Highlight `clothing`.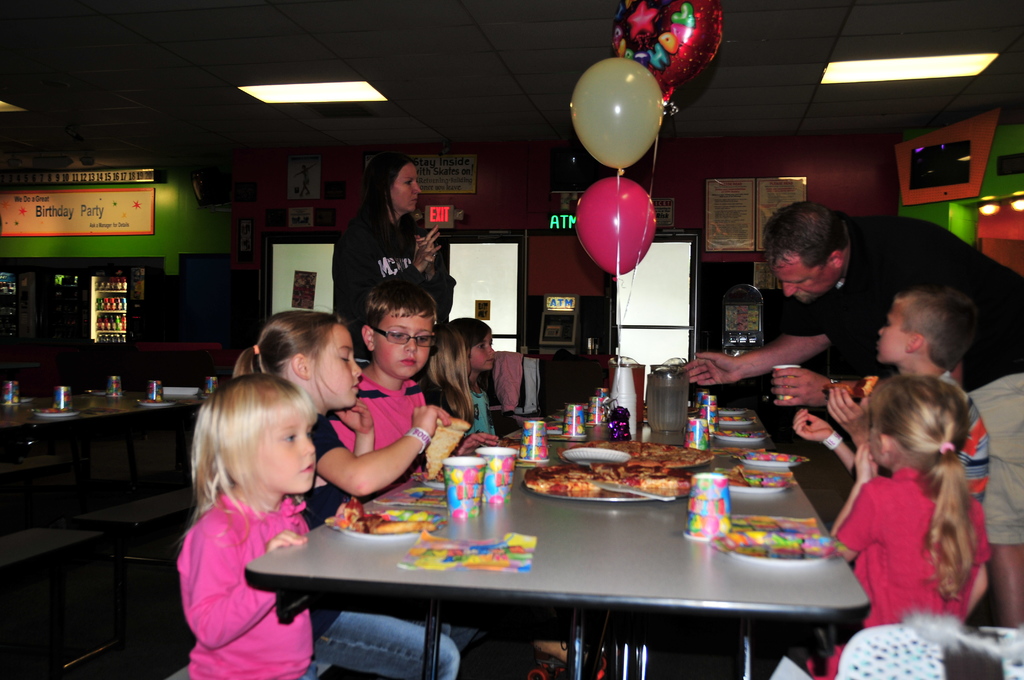
Highlighted region: l=778, t=211, r=1023, b=549.
